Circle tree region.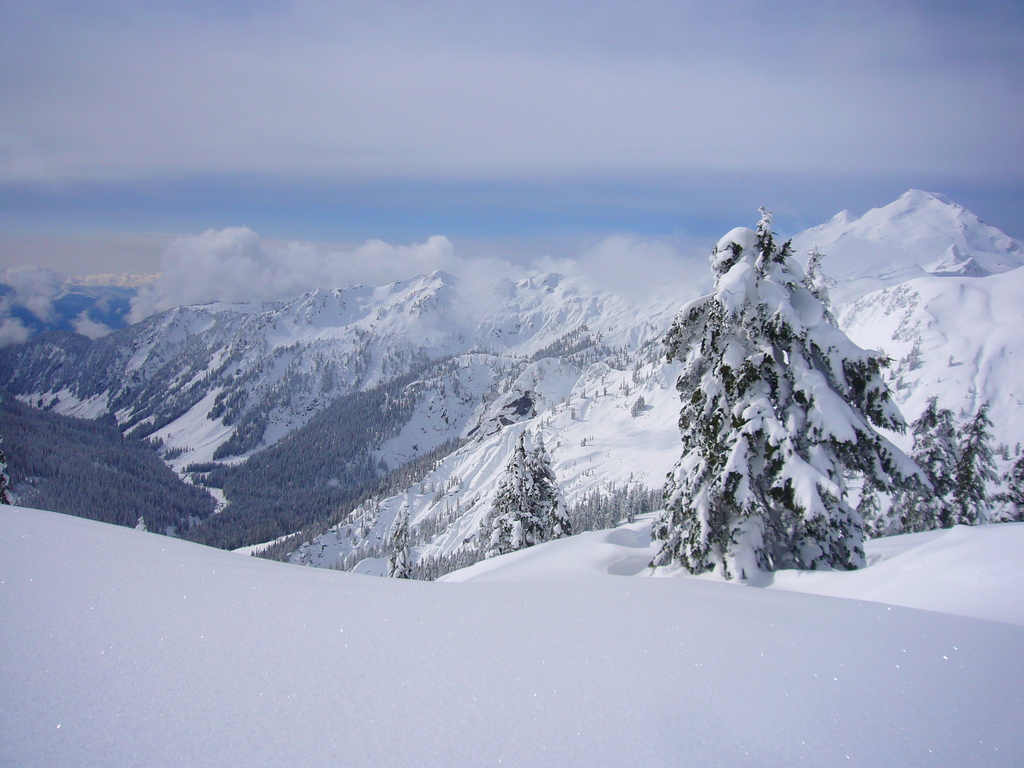
Region: x1=449, y1=436, x2=582, y2=573.
